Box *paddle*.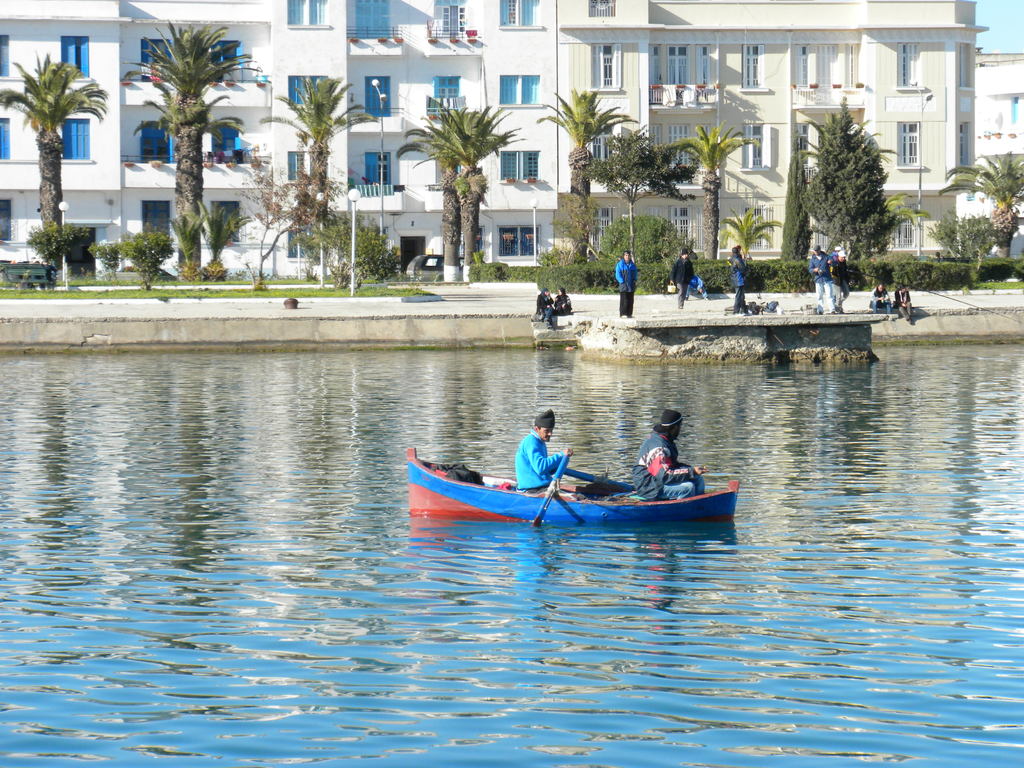
left=532, top=456, right=568, bottom=524.
